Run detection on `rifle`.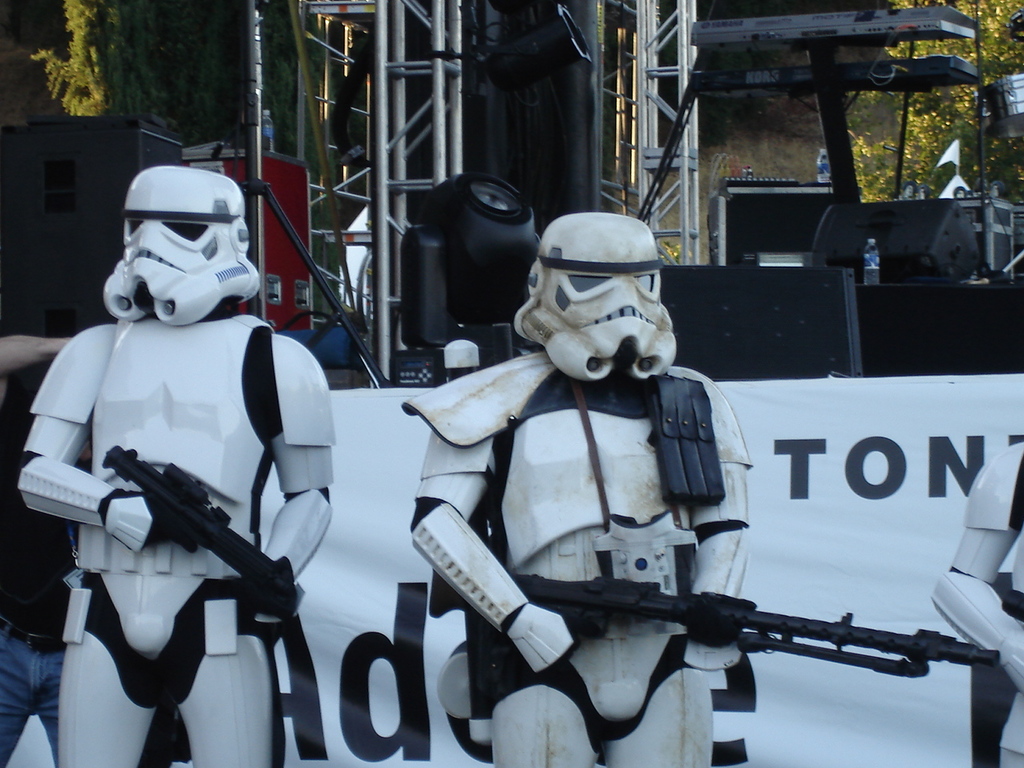
Result: [left=424, top=566, right=990, bottom=671].
